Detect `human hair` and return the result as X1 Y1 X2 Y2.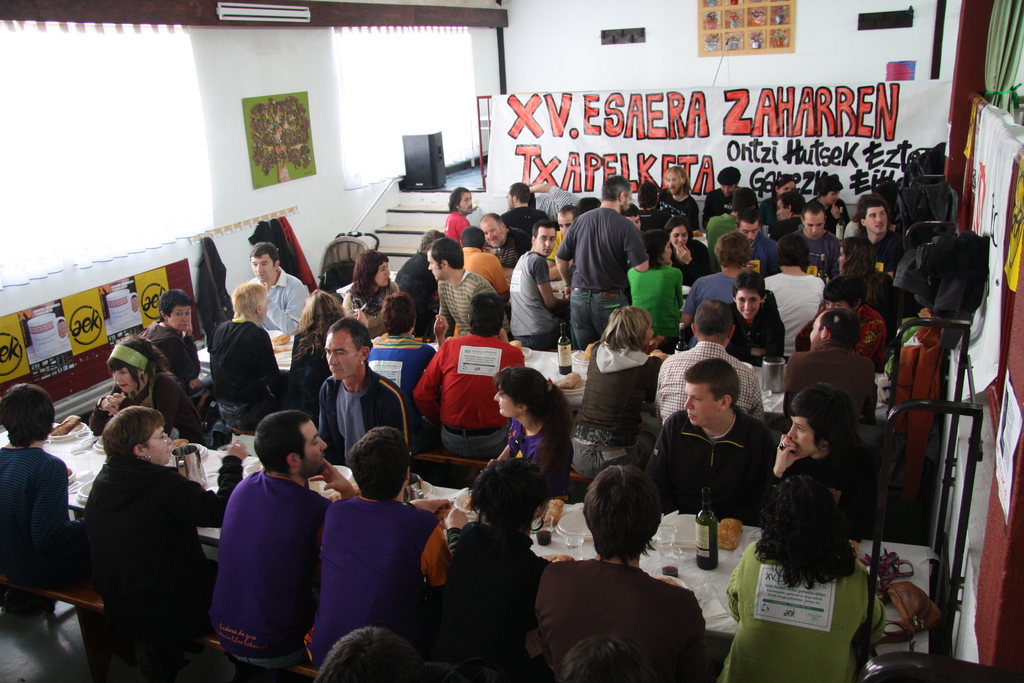
461 226 484 251.
